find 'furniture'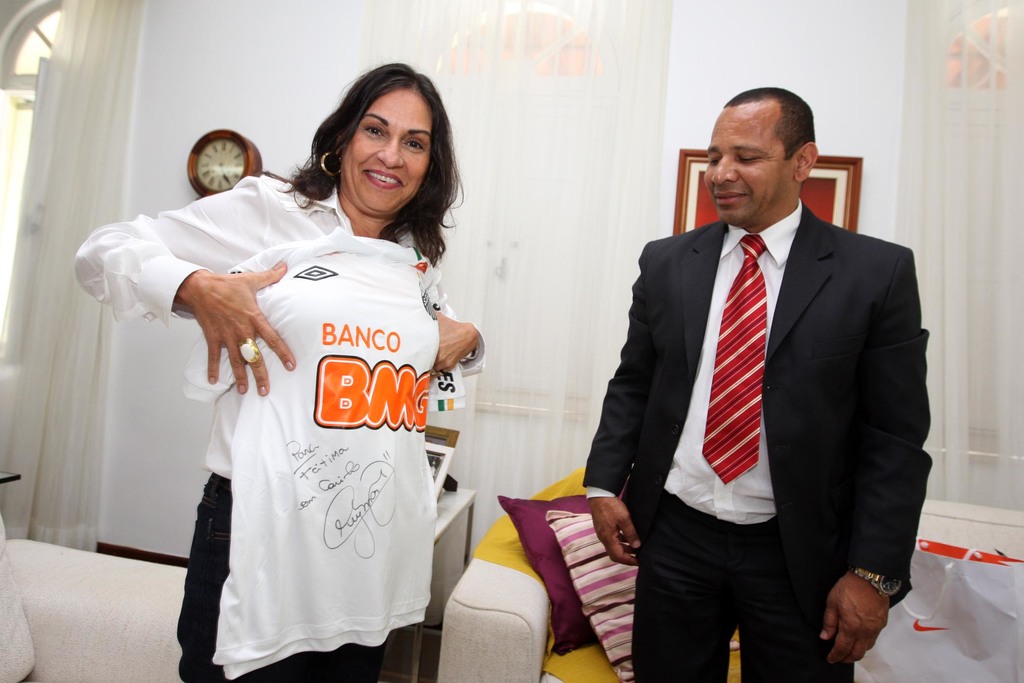
bbox=(436, 466, 742, 682)
